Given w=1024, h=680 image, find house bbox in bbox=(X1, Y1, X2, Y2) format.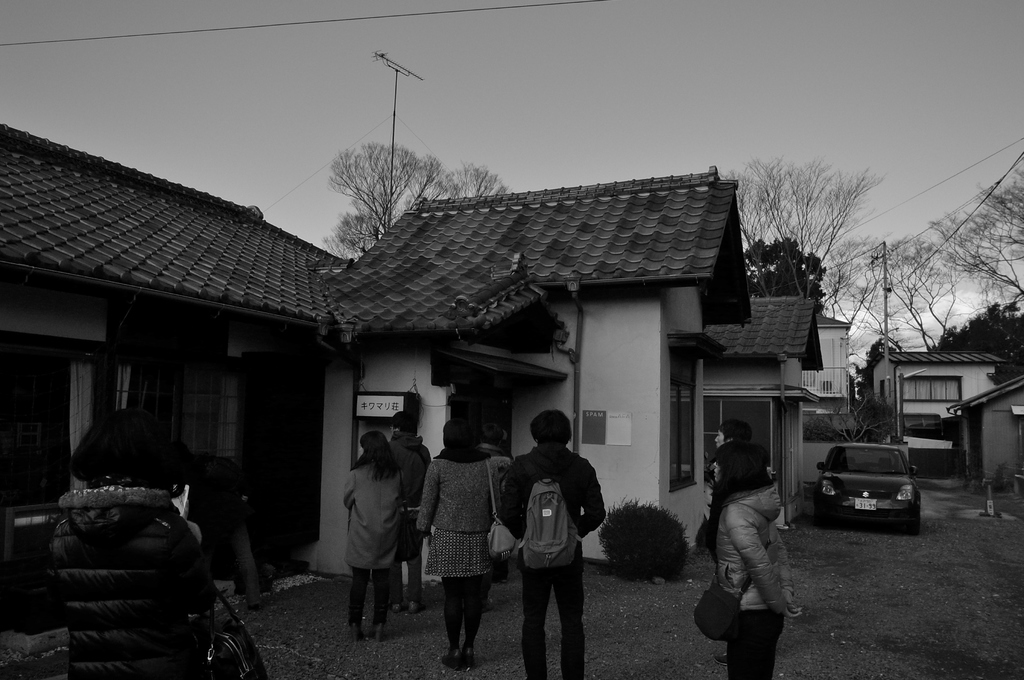
bbox=(709, 296, 829, 511).
